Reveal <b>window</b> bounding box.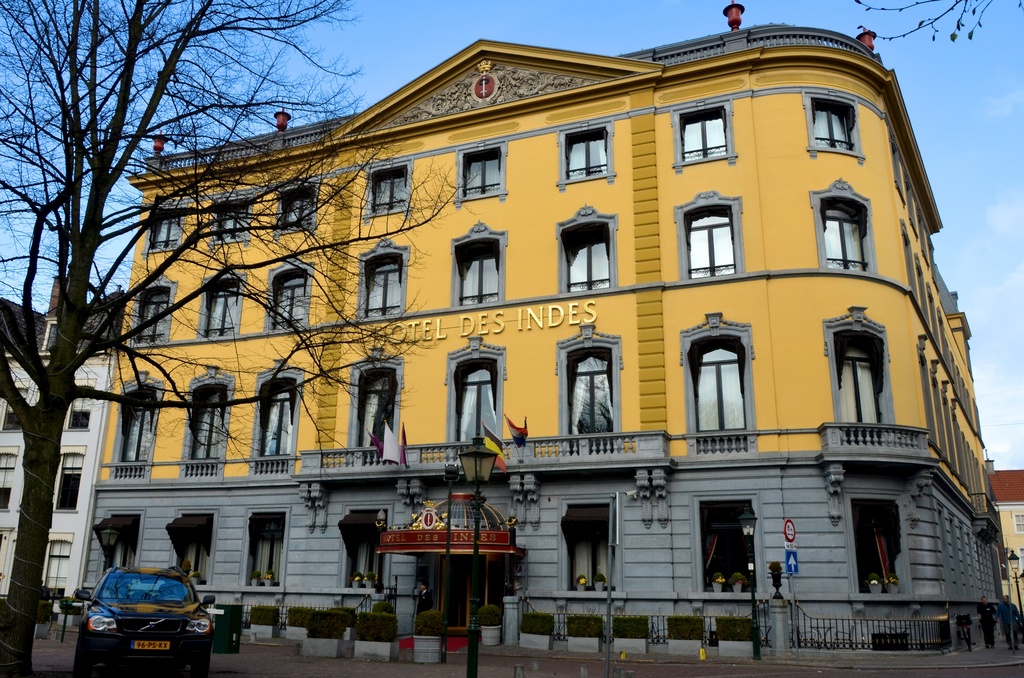
Revealed: {"left": 107, "top": 512, "right": 136, "bottom": 581}.
